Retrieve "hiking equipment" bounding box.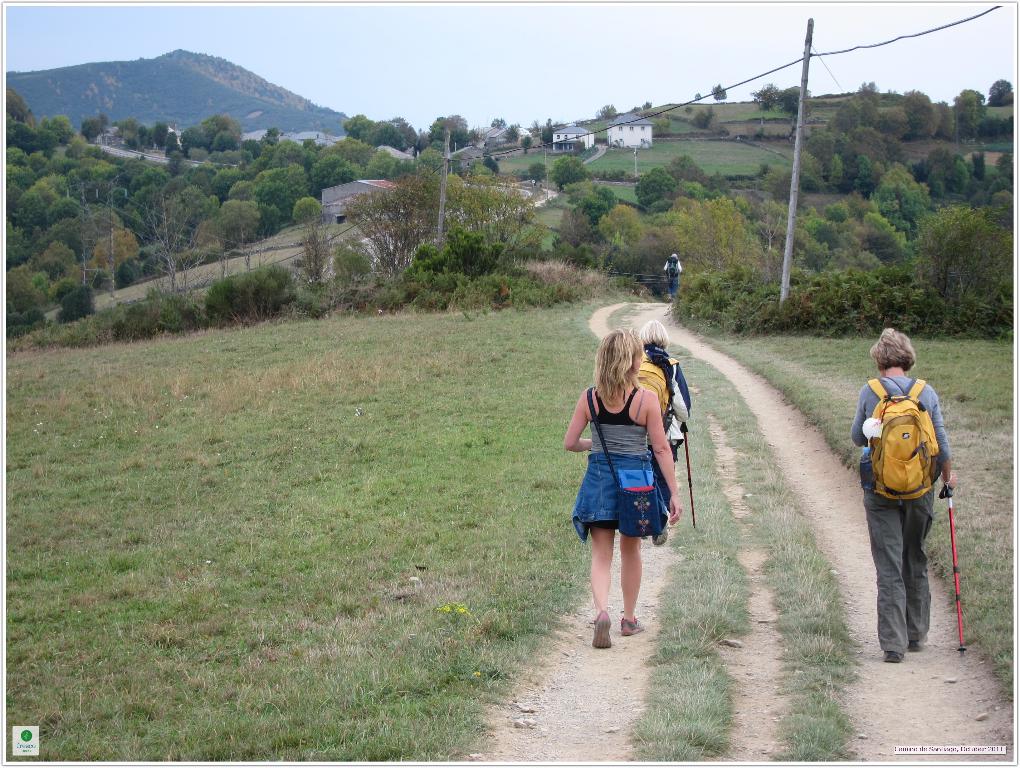
Bounding box: pyautogui.locateOnScreen(677, 422, 696, 529).
